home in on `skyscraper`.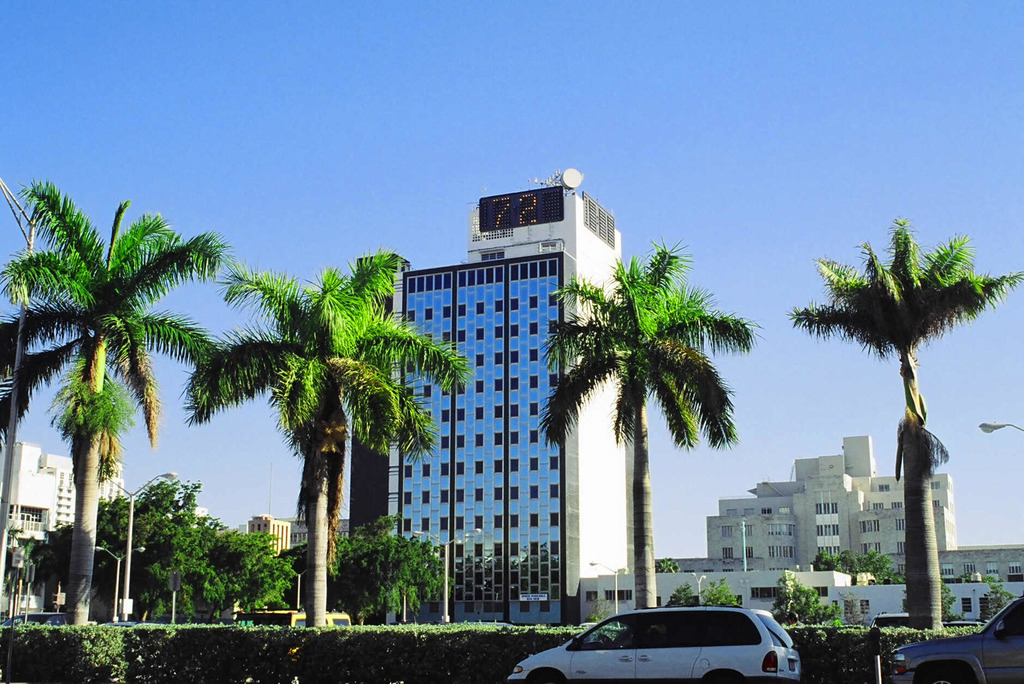
Homed in at <box>248,512,294,557</box>.
